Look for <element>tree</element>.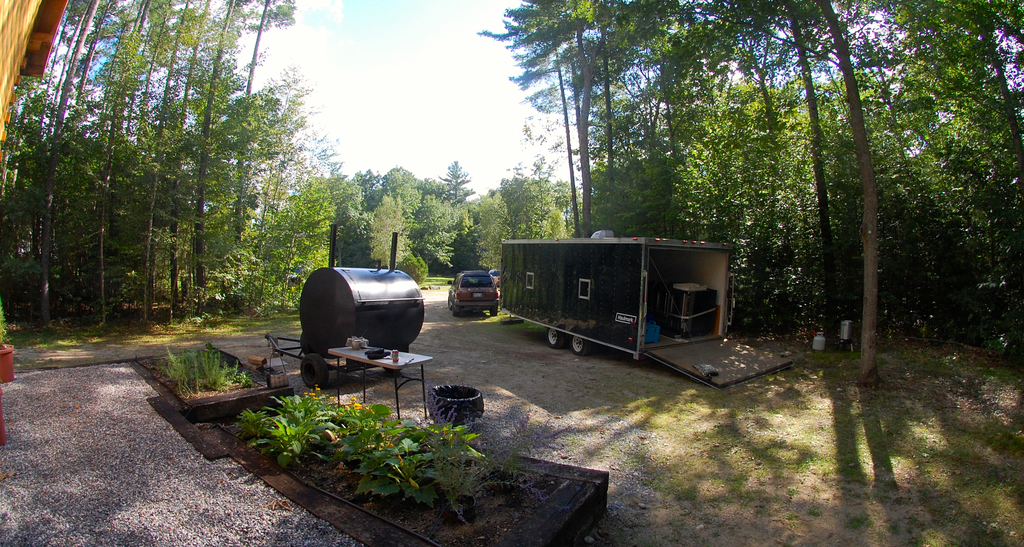
Found: (x1=357, y1=165, x2=380, y2=206).
